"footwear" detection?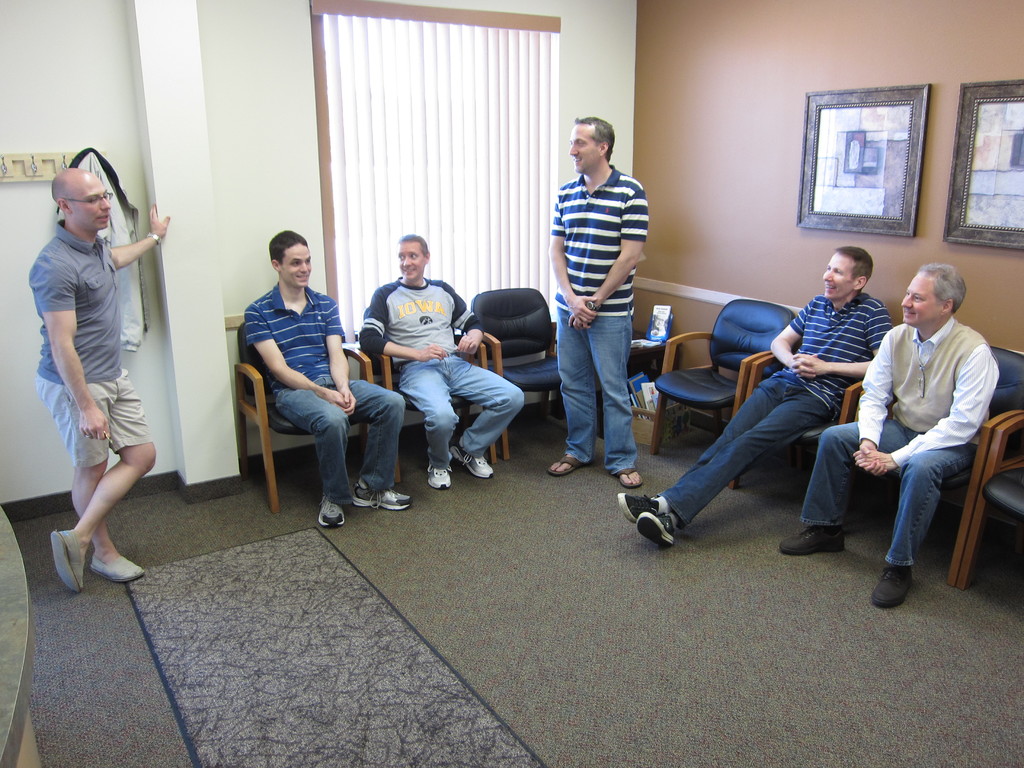
<region>612, 466, 643, 492</region>
